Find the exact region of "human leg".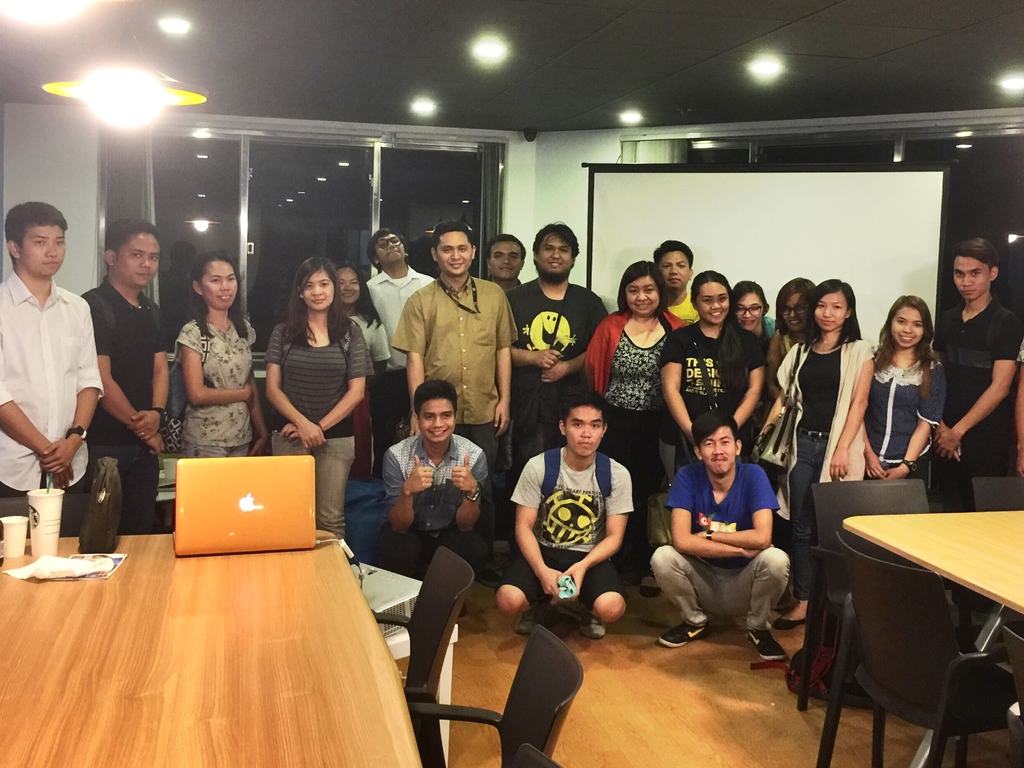
Exact region: [x1=648, y1=541, x2=719, y2=648].
